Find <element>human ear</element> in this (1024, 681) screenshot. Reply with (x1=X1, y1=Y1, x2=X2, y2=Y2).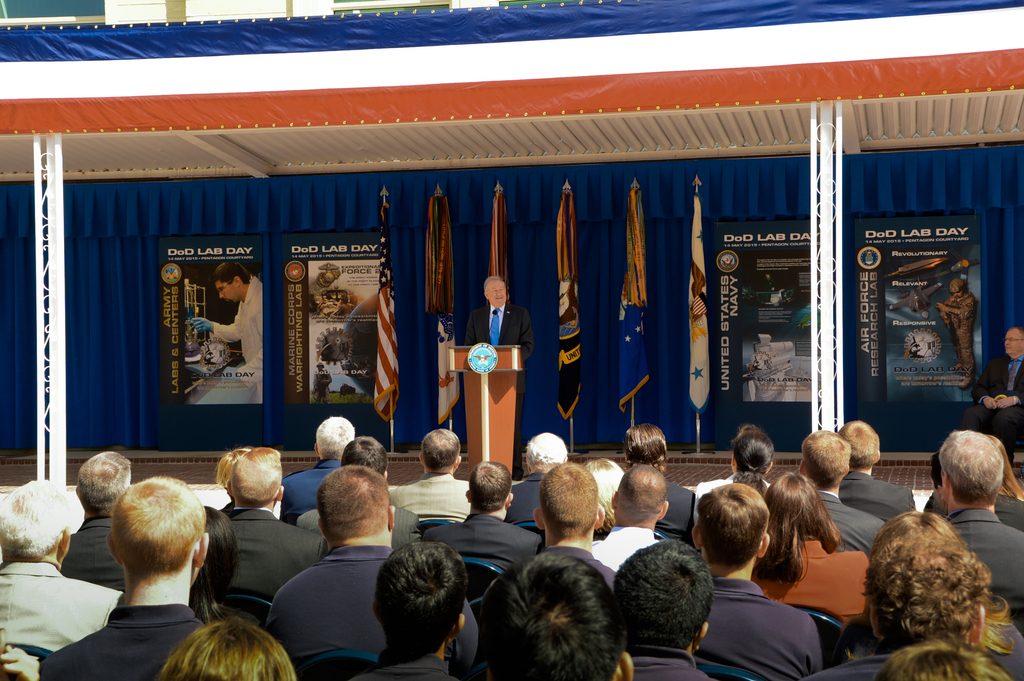
(x1=417, y1=451, x2=425, y2=470).
